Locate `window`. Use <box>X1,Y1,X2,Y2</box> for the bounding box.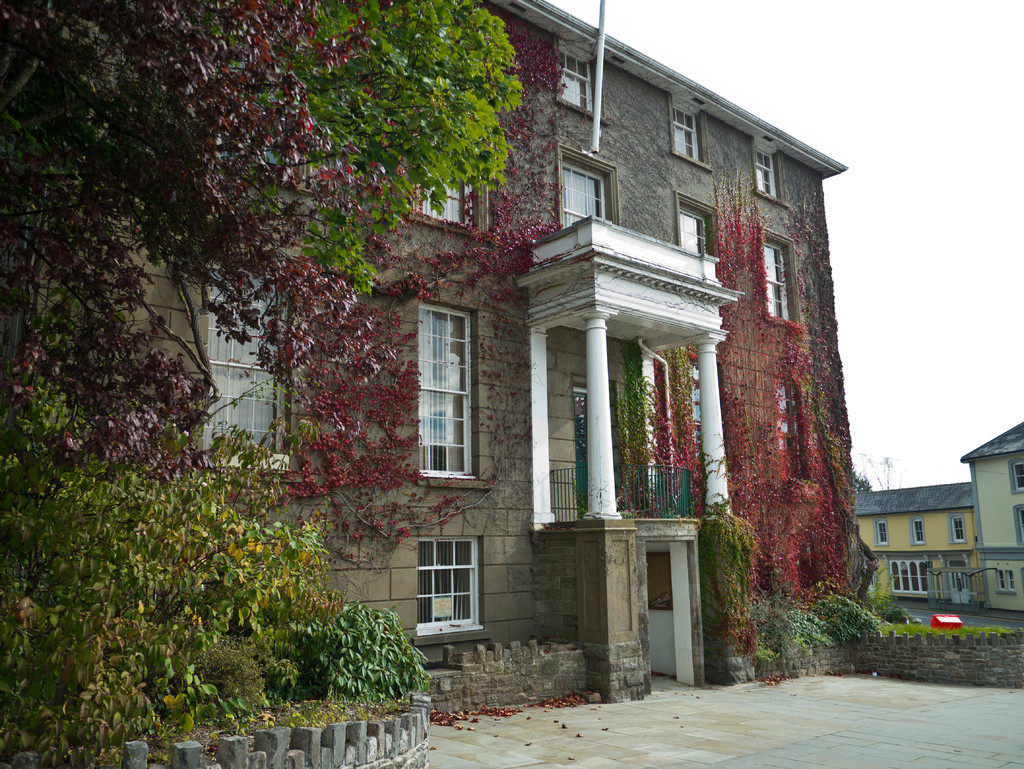
<box>755,146,778,195</box>.
